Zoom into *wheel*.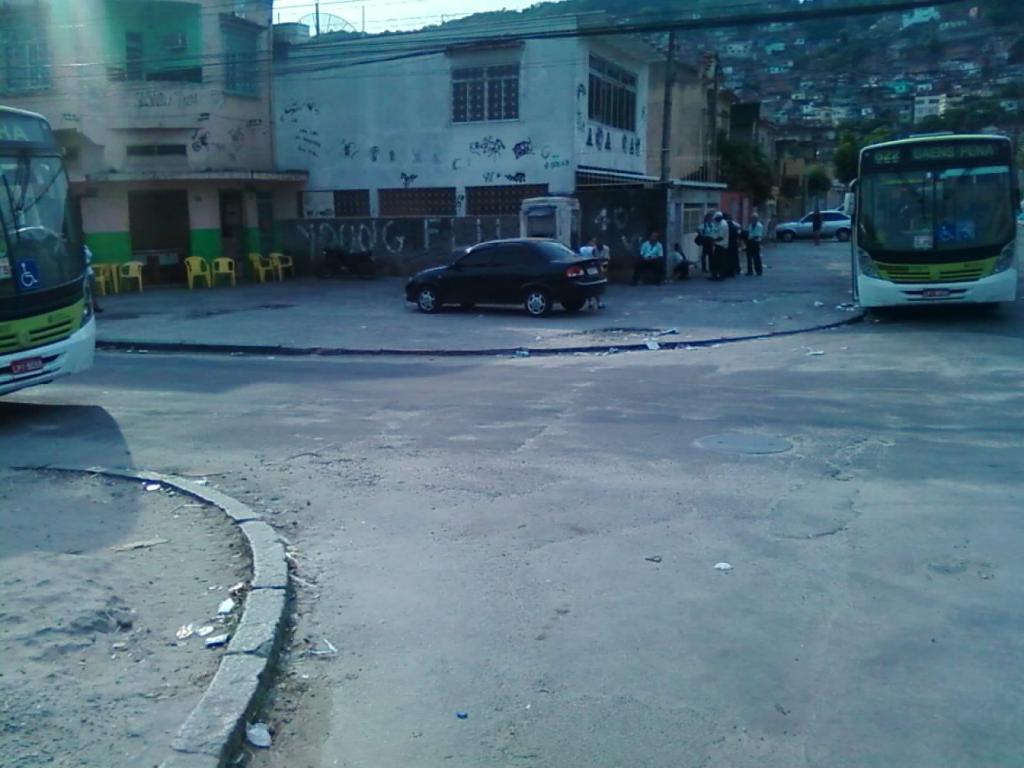
Zoom target: 518/289/552/326.
